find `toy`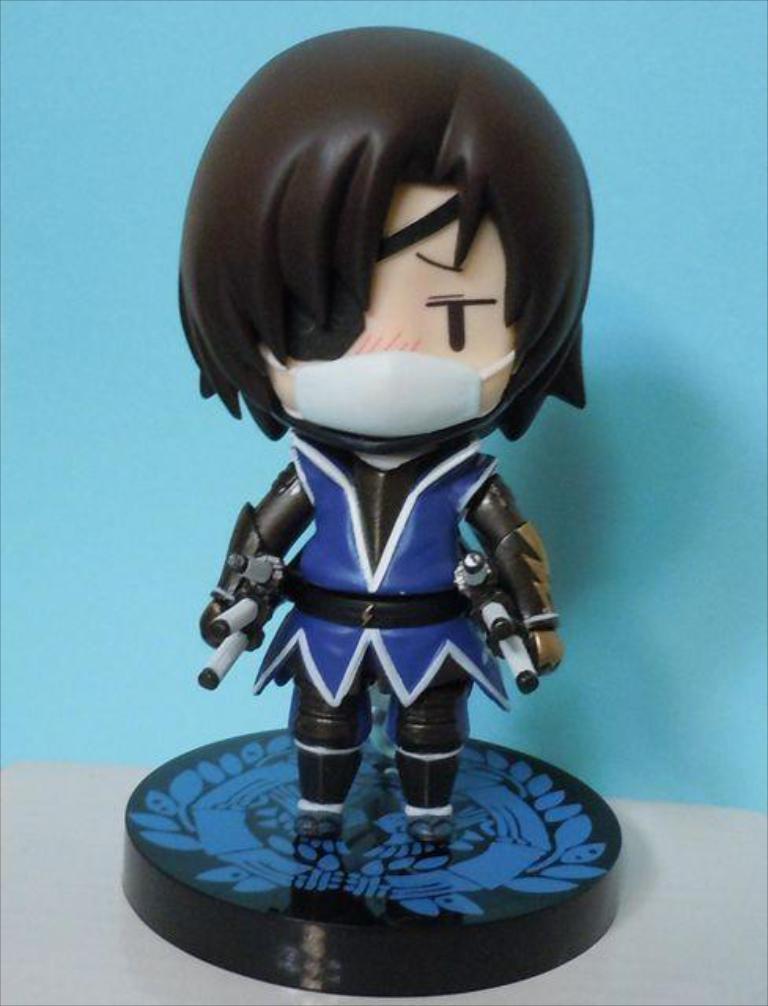
(110, 20, 645, 1004)
